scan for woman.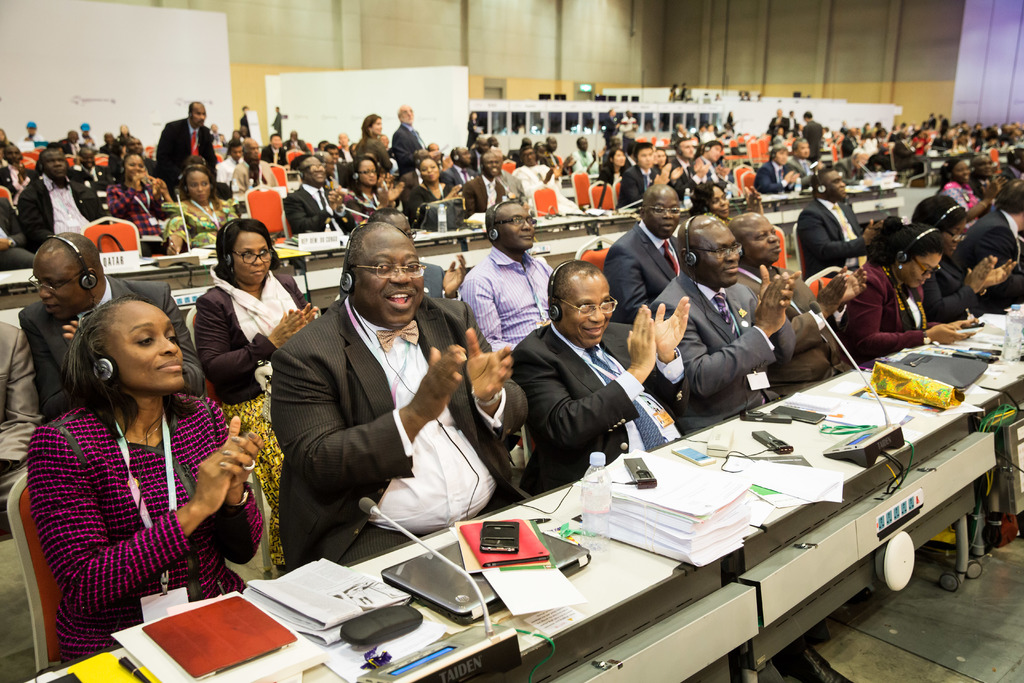
Scan result: {"left": 193, "top": 214, "right": 329, "bottom": 578}.
